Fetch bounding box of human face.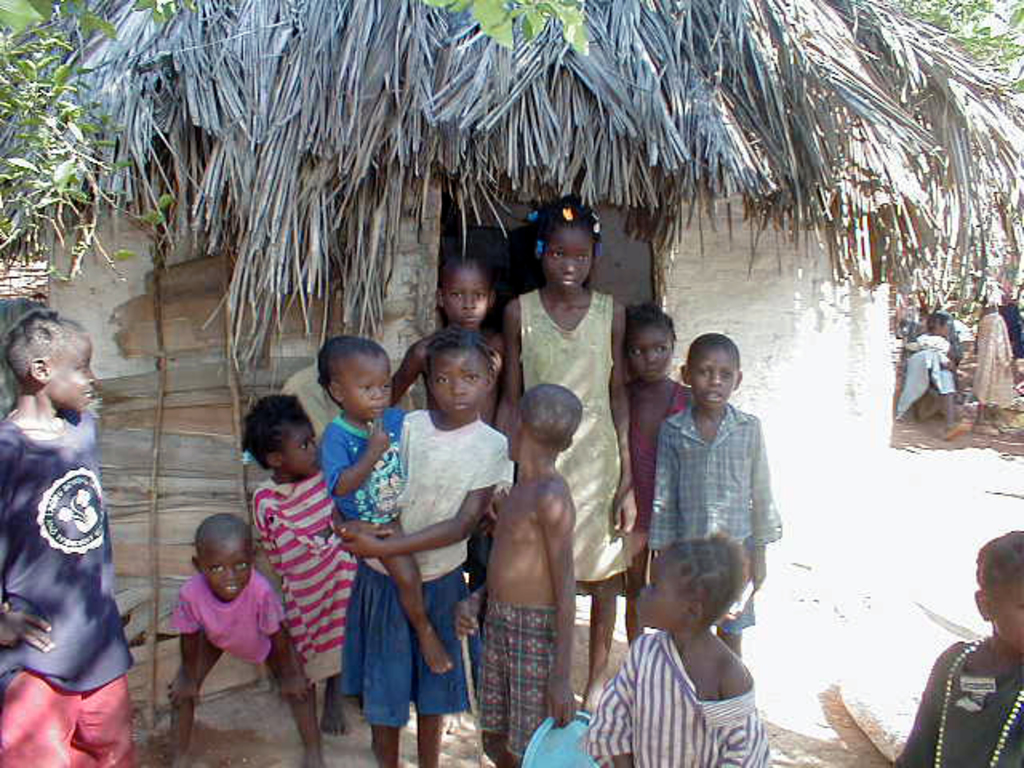
Bbox: (626,317,667,379).
